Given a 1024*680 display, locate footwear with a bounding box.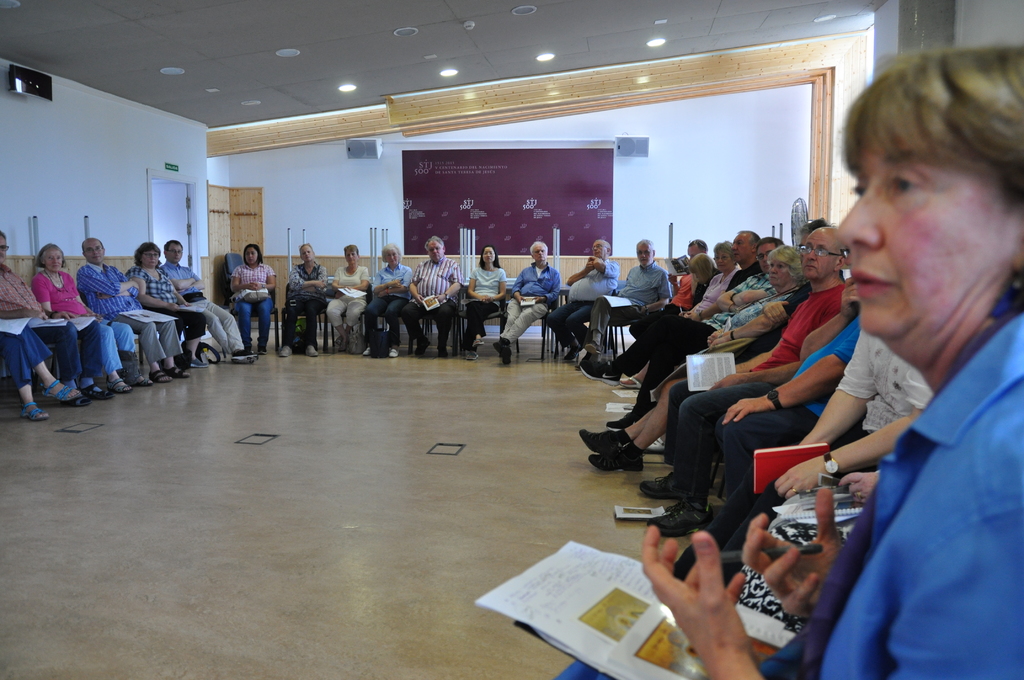
Located: 257,348,269,355.
